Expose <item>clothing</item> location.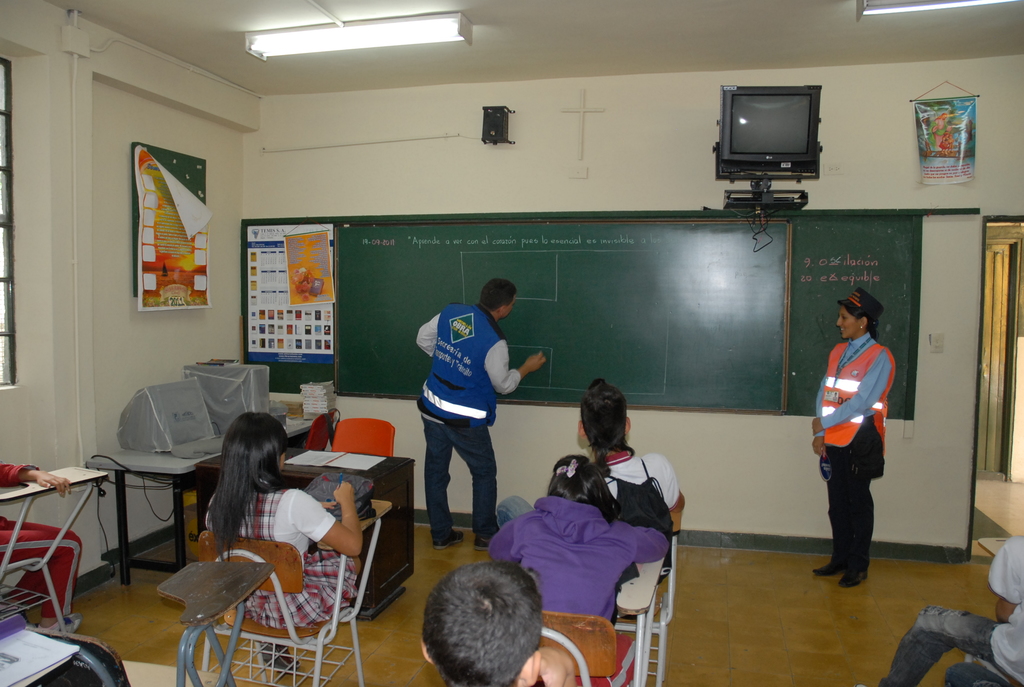
Exposed at <bbox>874, 530, 1023, 686</bbox>.
